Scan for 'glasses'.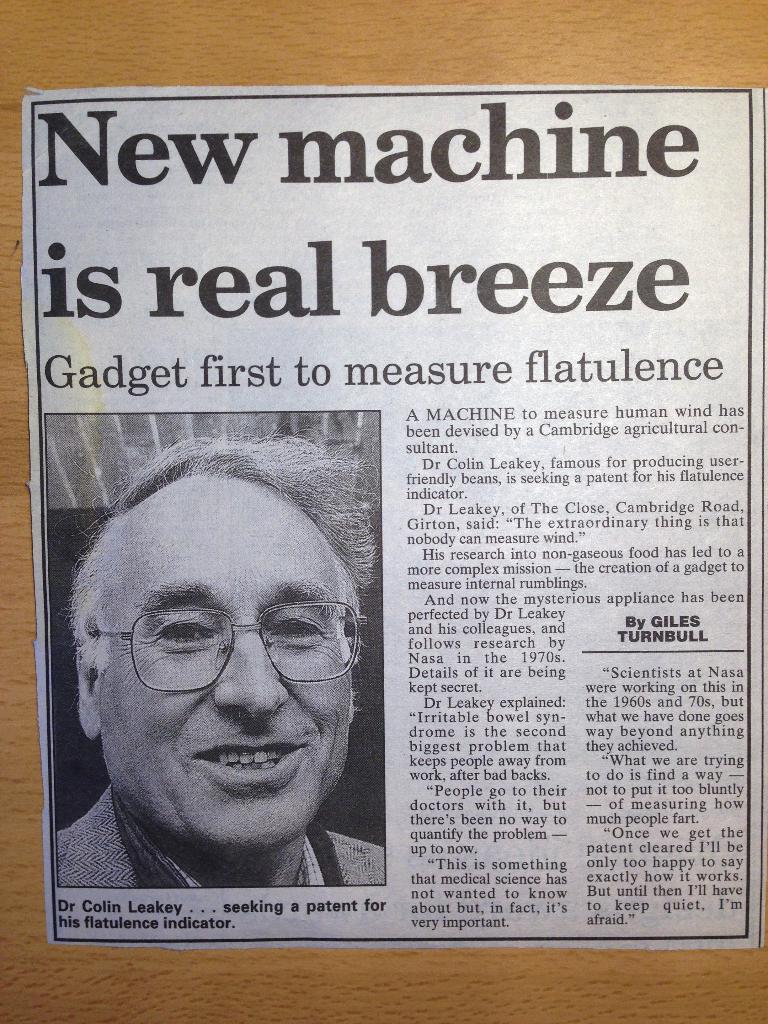
Scan result: rect(89, 593, 362, 704).
